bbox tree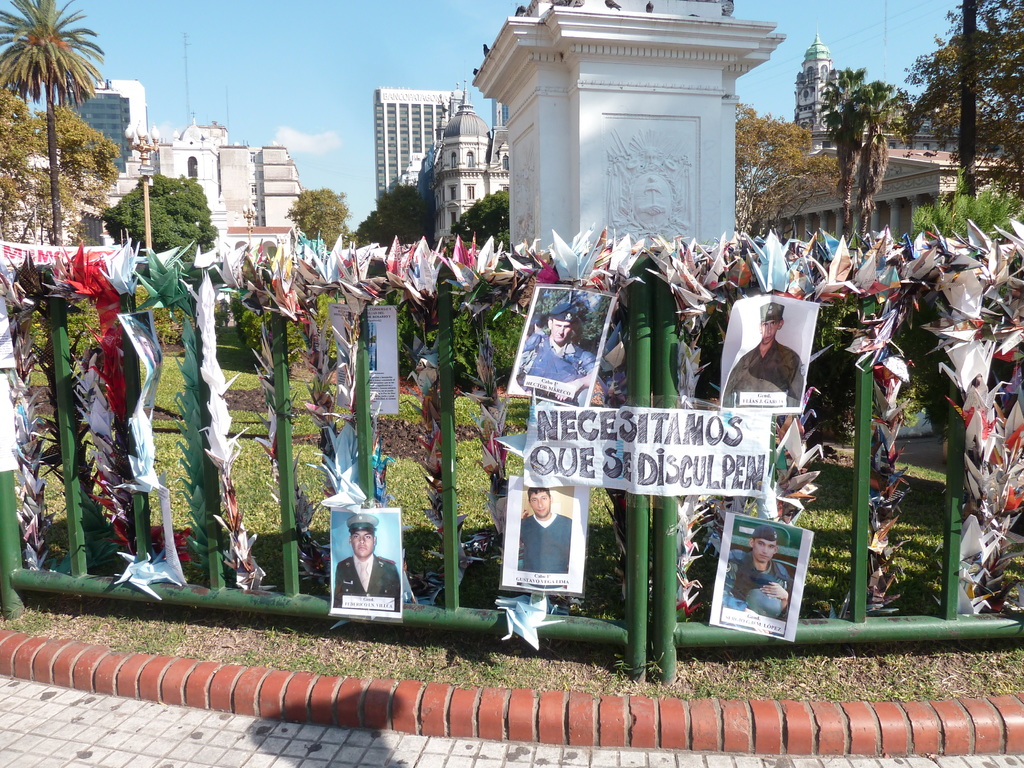
locate(841, 68, 908, 241)
